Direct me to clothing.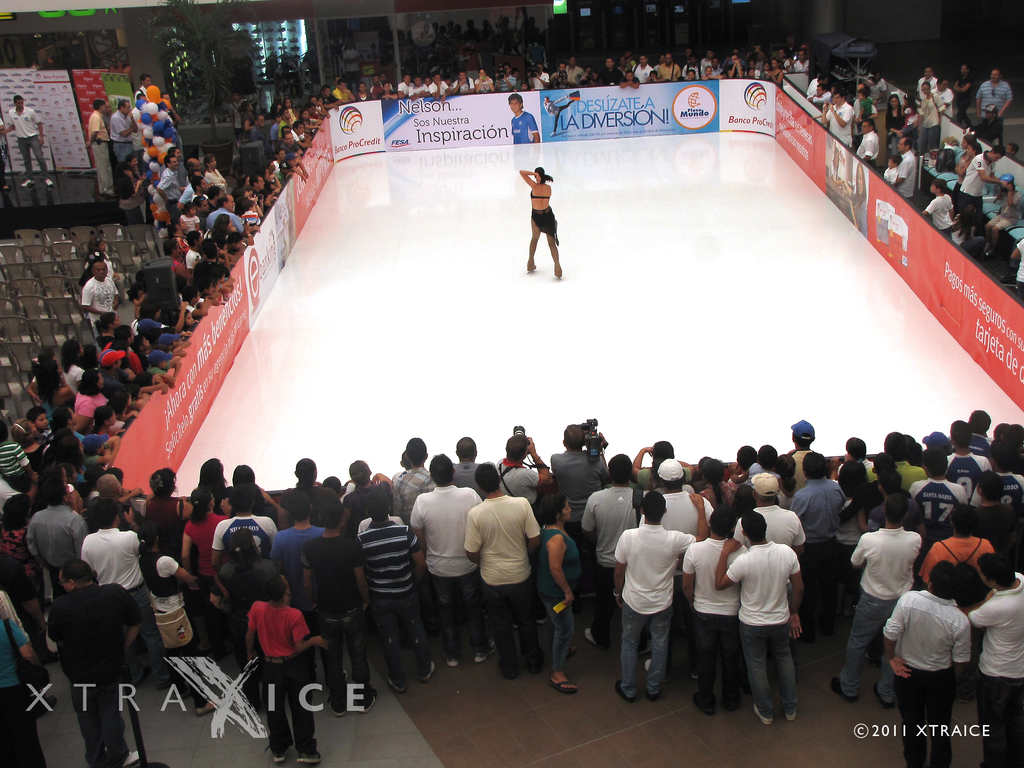
Direction: 531,204,563,244.
